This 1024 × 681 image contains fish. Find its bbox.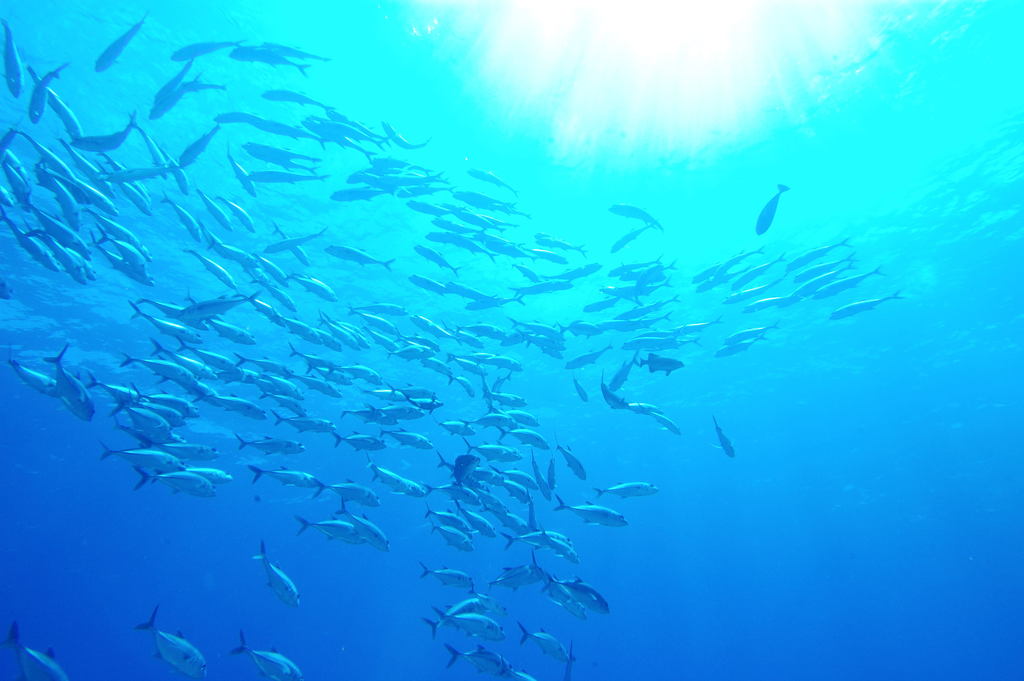
box(504, 406, 543, 430).
